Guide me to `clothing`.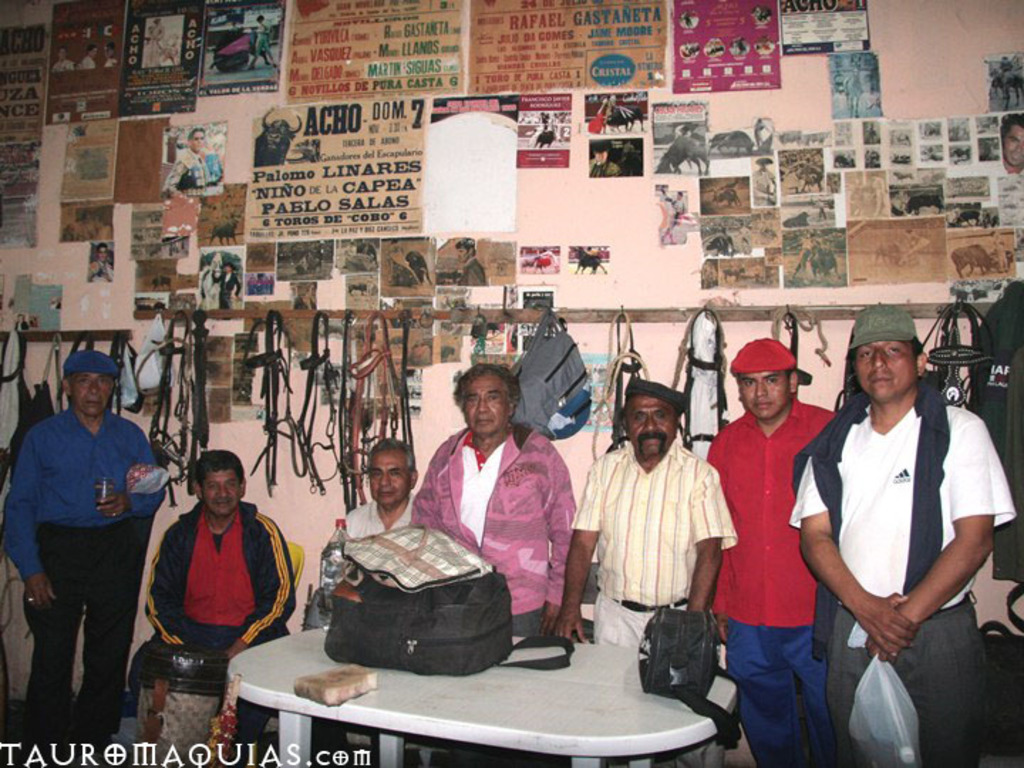
Guidance: 132,501,302,767.
